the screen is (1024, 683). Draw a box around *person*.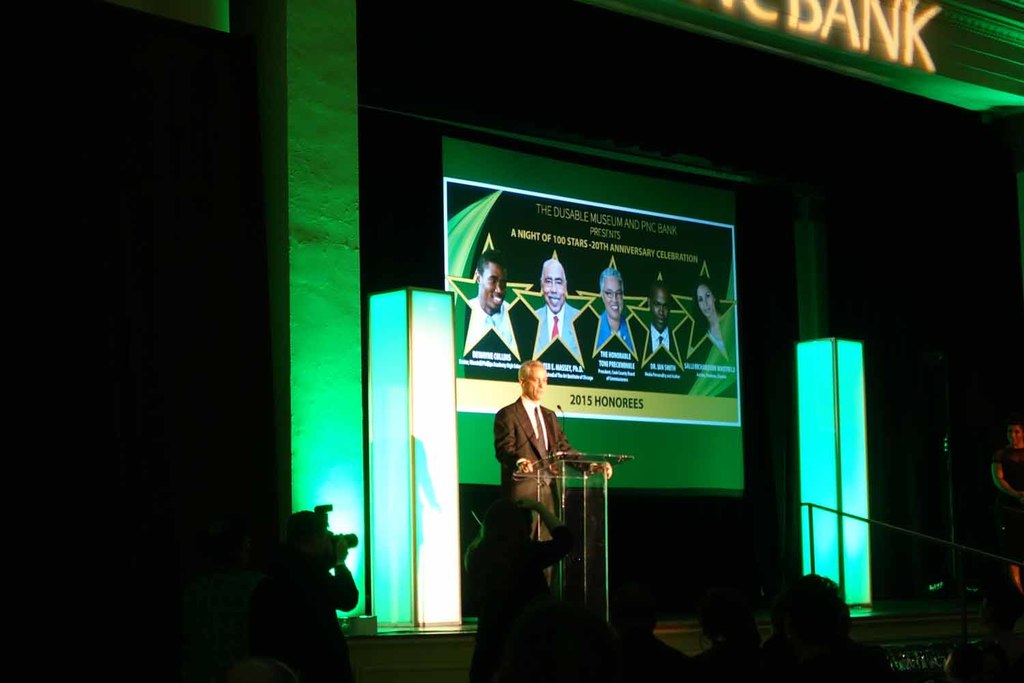
(left=652, top=281, right=674, bottom=352).
